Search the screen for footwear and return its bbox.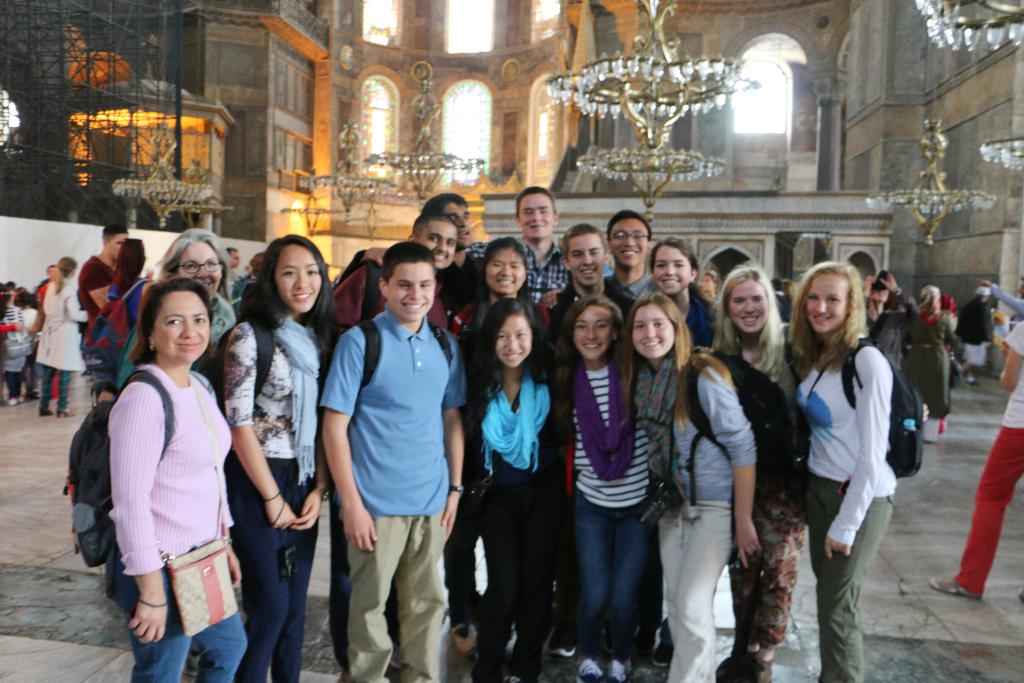
Found: <box>60,406,77,418</box>.
